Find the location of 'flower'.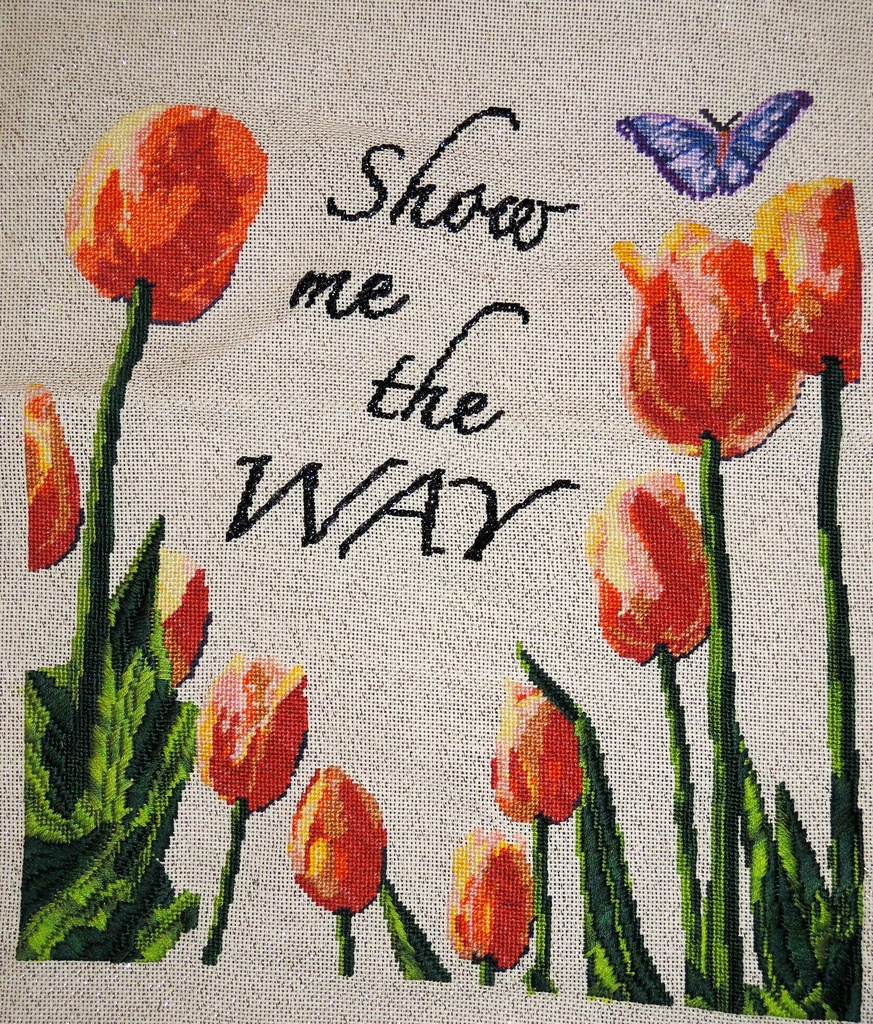
Location: box(154, 545, 212, 686).
